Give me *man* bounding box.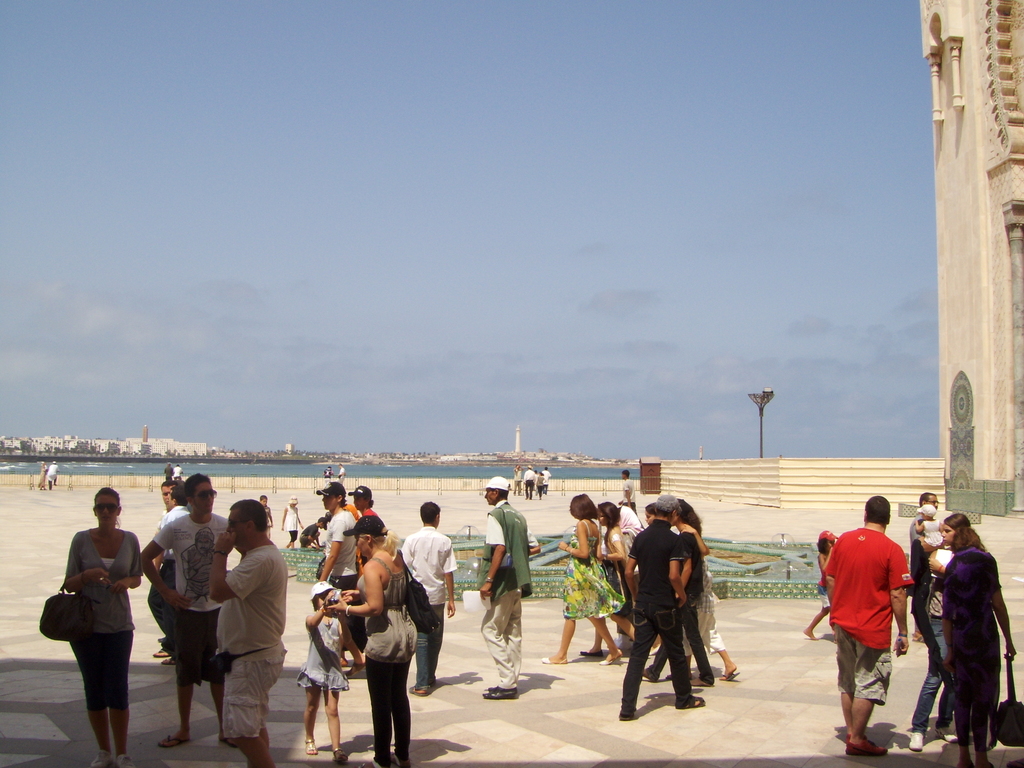
904/495/935/646.
